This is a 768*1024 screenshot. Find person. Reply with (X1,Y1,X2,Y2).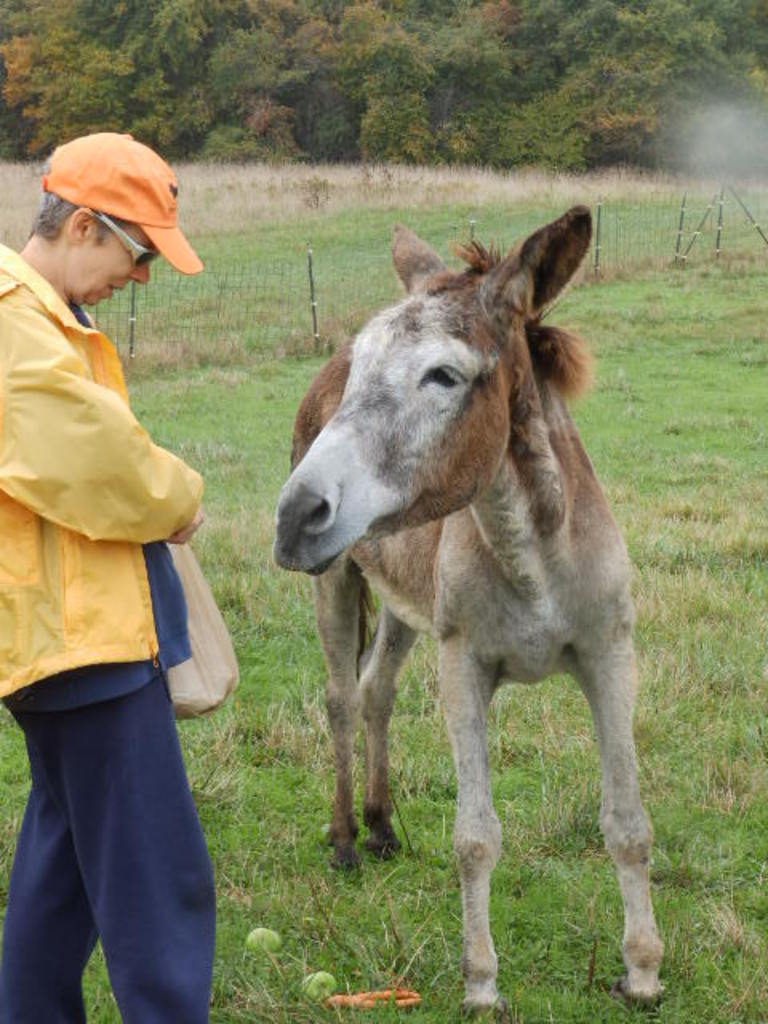
(0,126,219,1022).
